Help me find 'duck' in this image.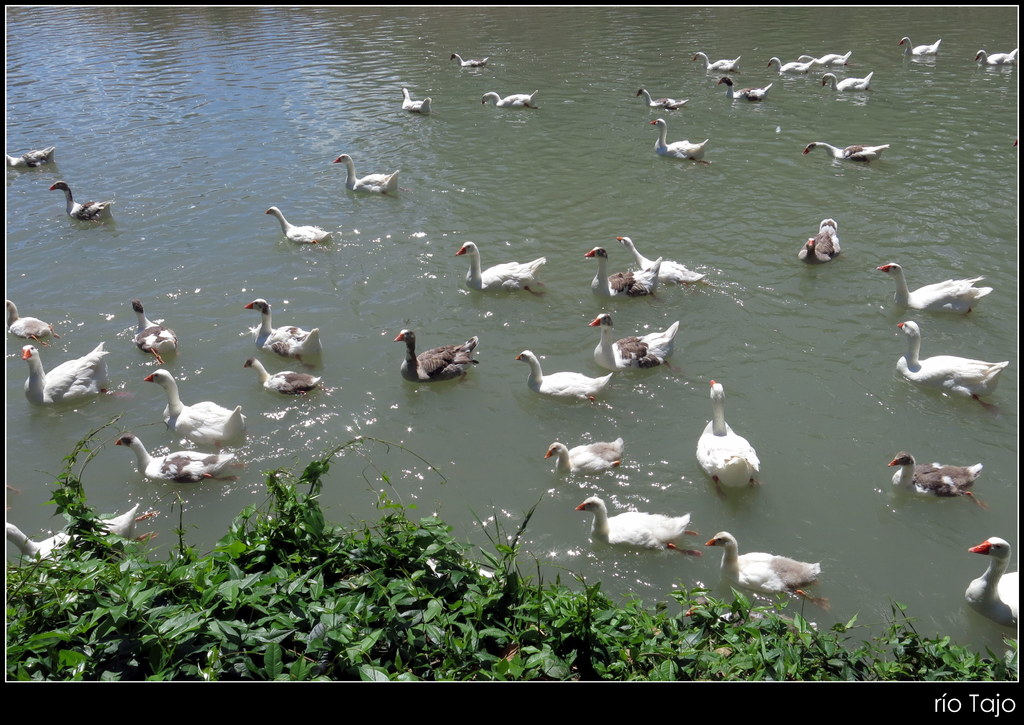
Found it: [15,339,131,405].
